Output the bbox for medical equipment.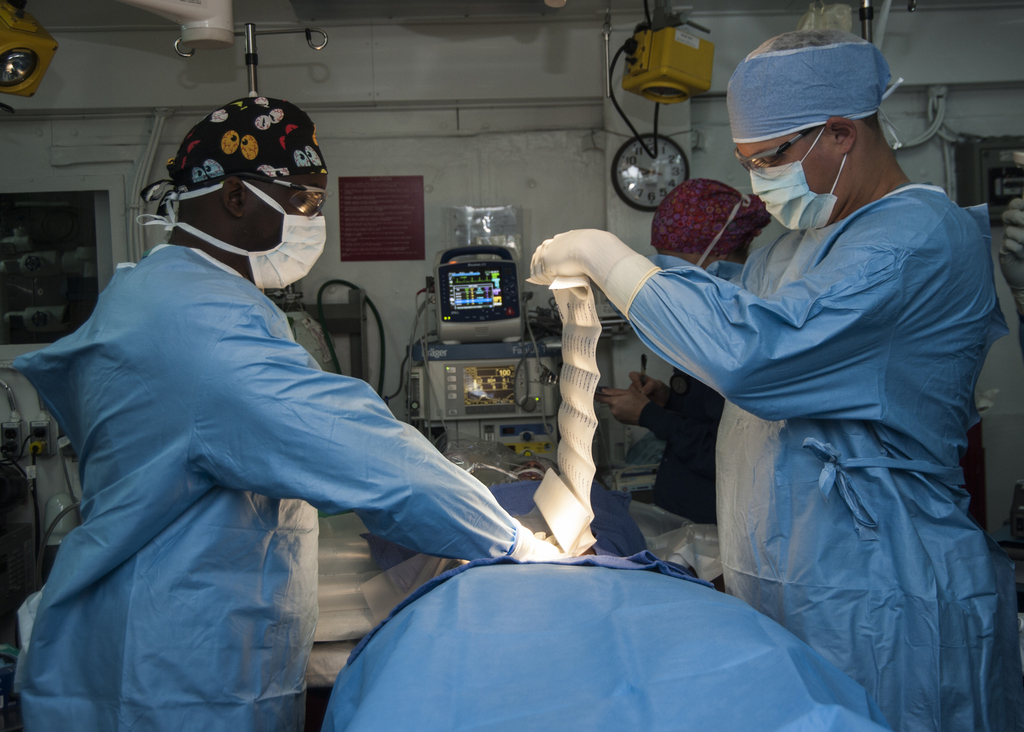
BBox(385, 241, 561, 515).
